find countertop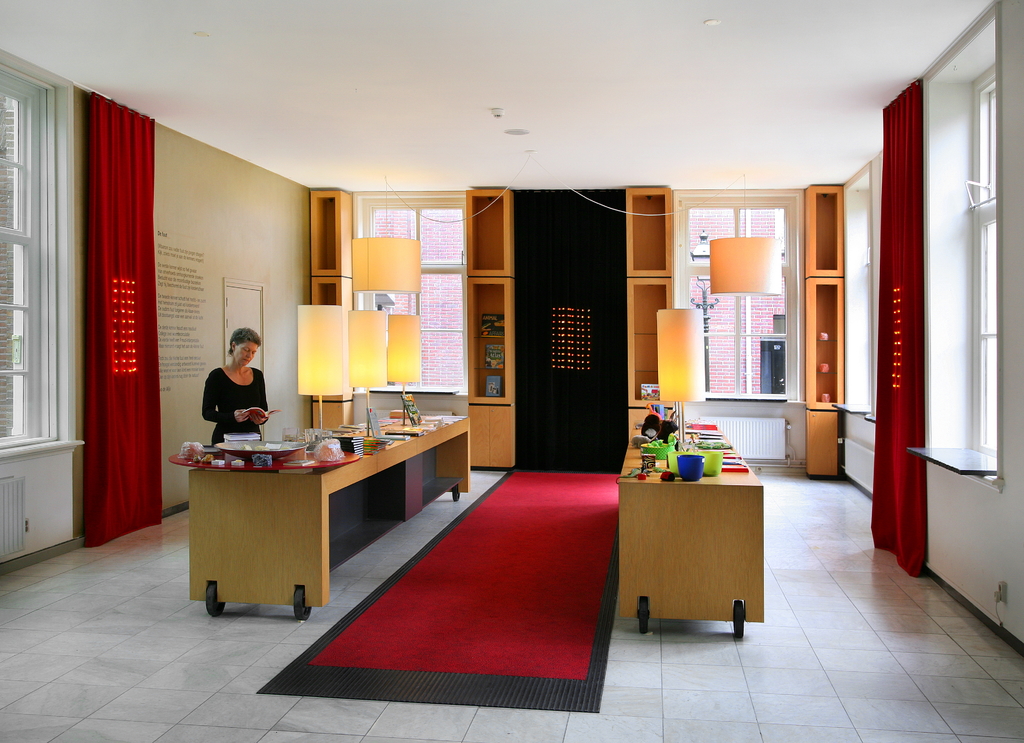
(616, 418, 763, 487)
